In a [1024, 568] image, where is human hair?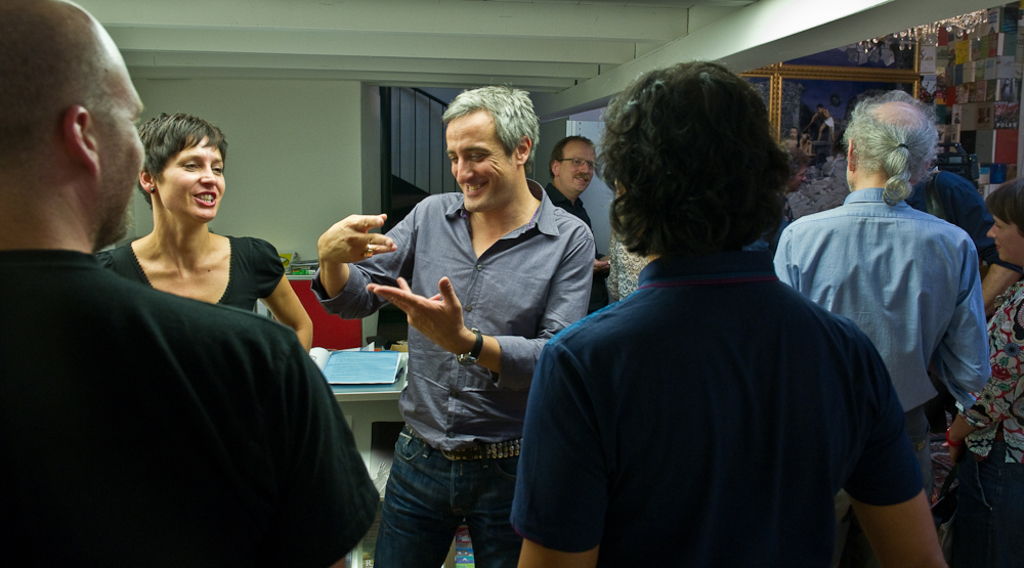
841,87,937,209.
